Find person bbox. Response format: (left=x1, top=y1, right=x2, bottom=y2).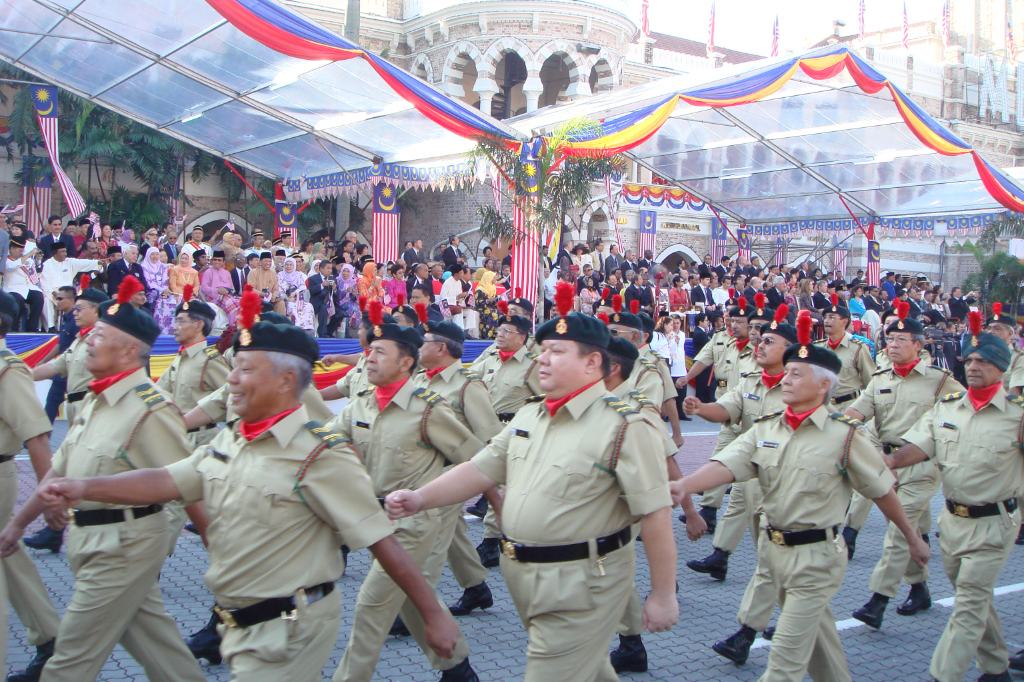
(left=42, top=282, right=462, bottom=681).
